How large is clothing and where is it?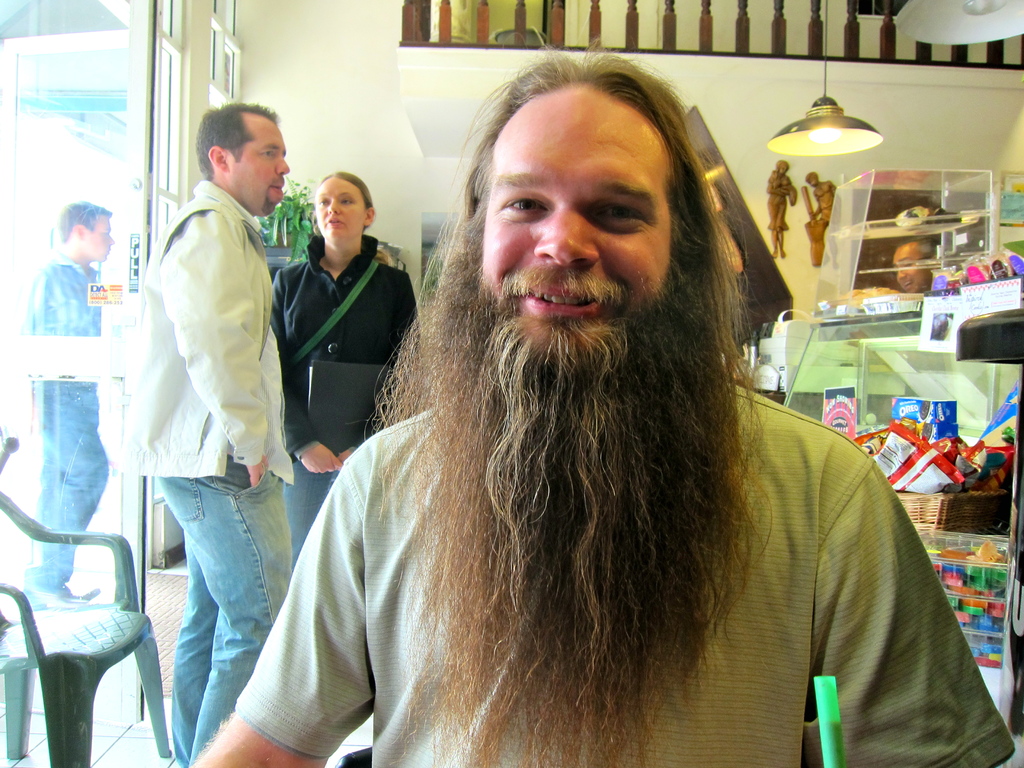
Bounding box: <region>232, 400, 1016, 767</region>.
